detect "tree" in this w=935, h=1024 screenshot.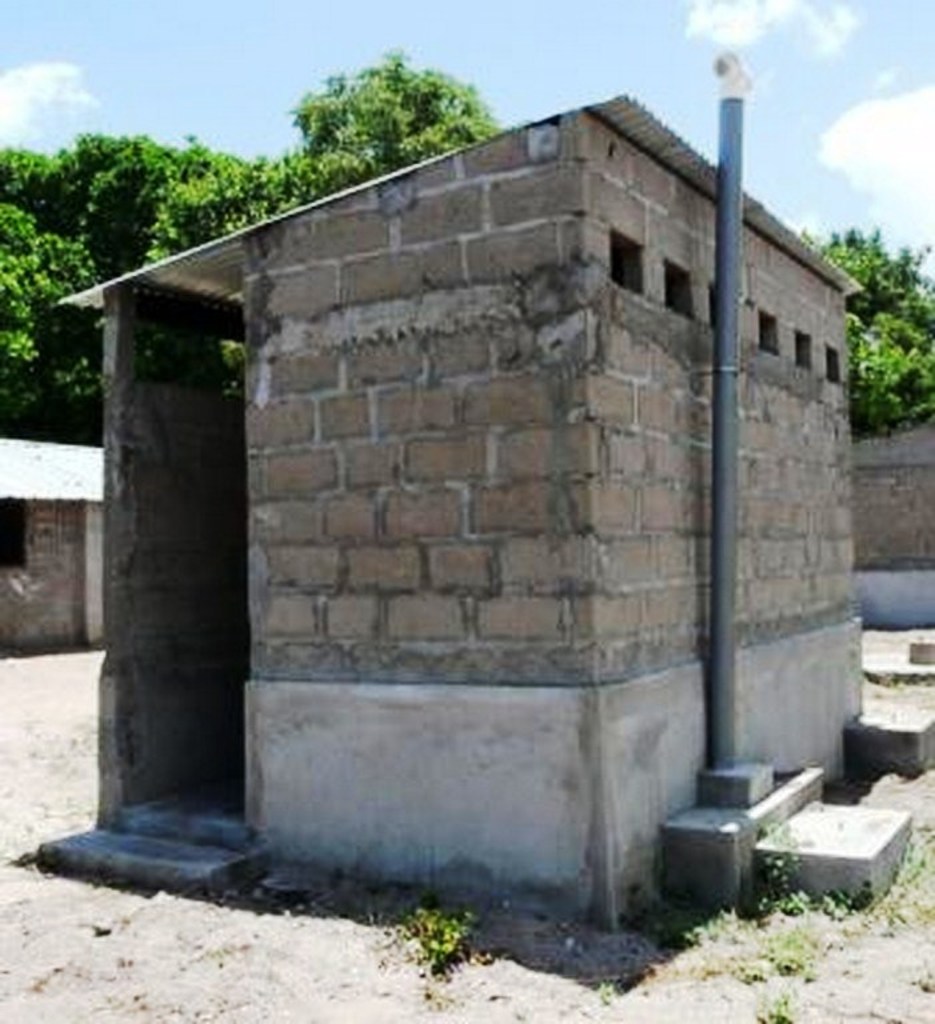
Detection: <region>0, 124, 311, 417</region>.
